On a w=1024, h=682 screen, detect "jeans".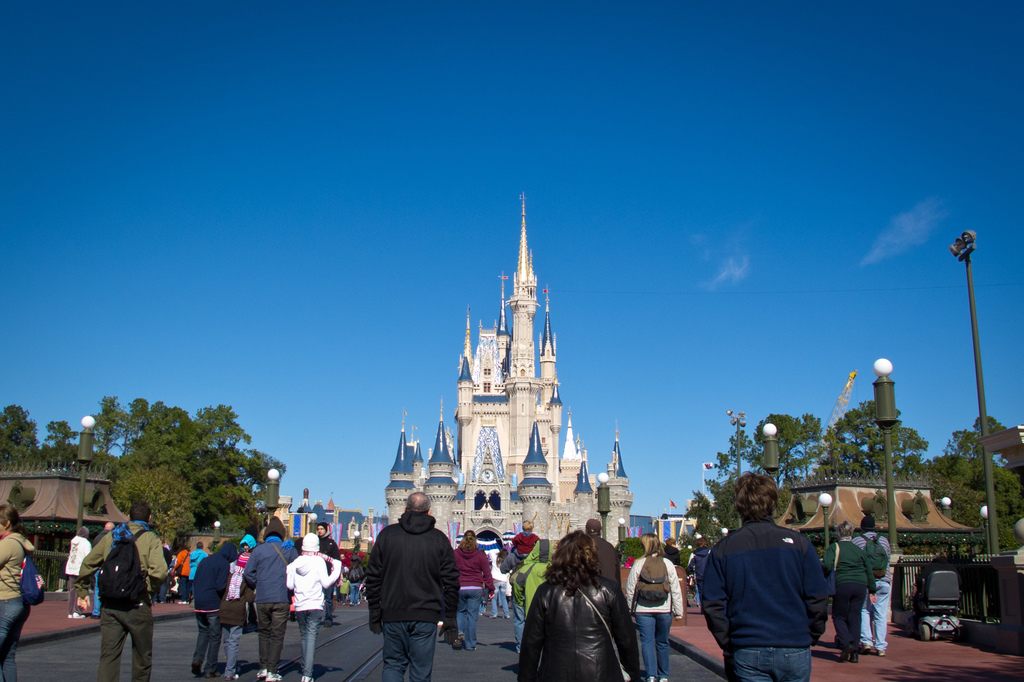
pyautogui.locateOnScreen(99, 606, 152, 681).
